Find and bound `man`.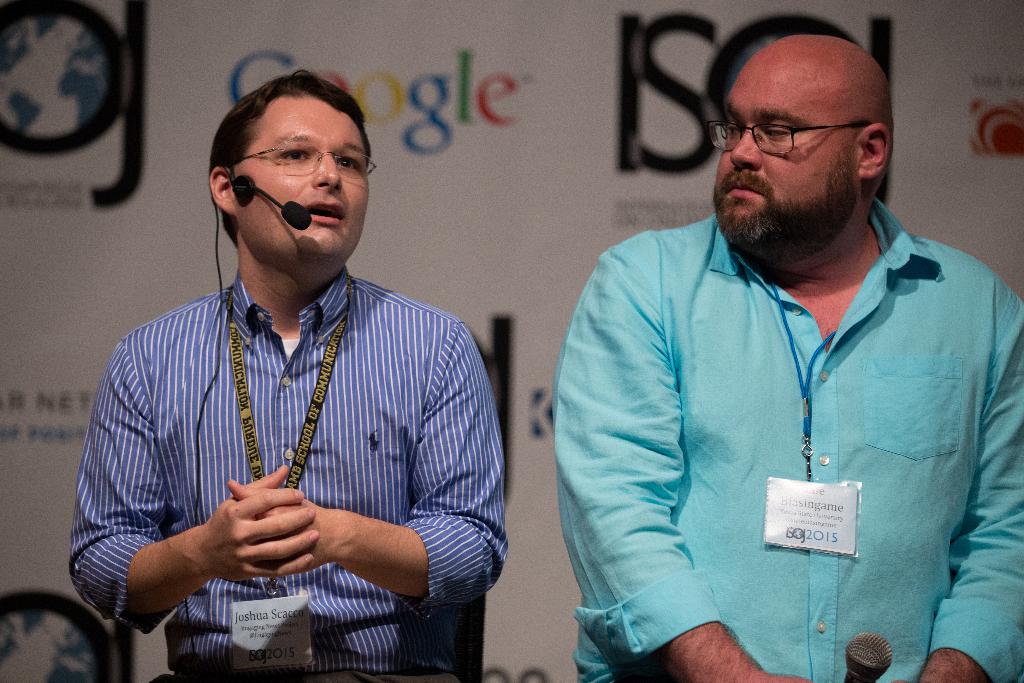
Bound: crop(68, 68, 509, 682).
